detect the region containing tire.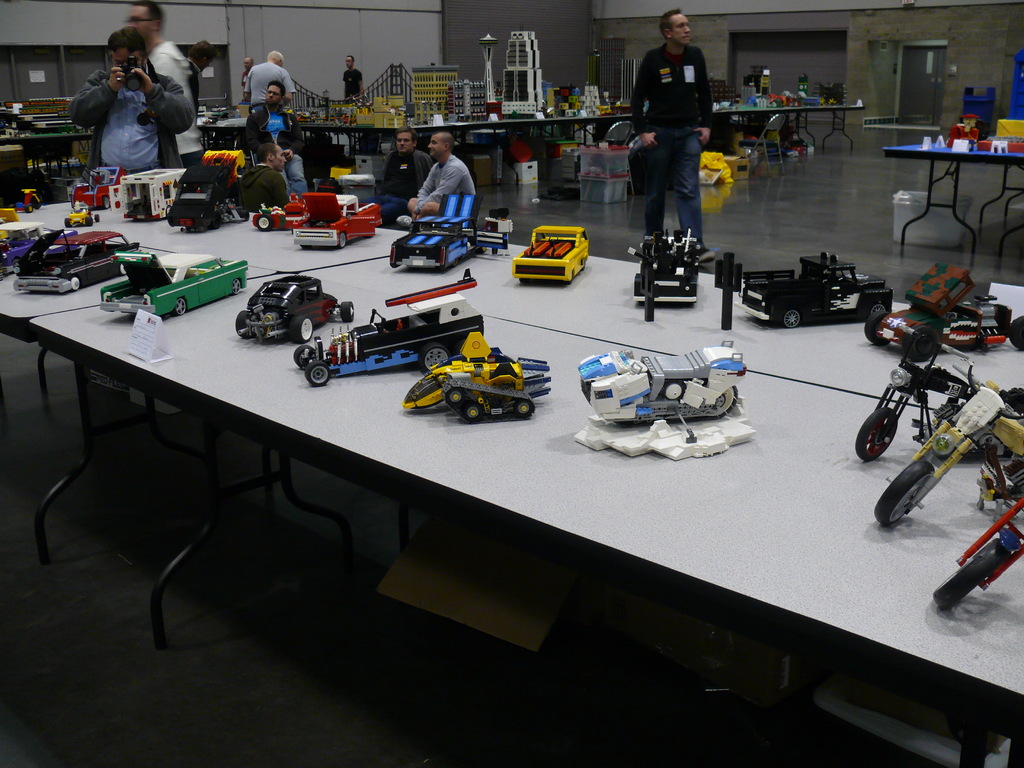
[476, 247, 486, 254].
